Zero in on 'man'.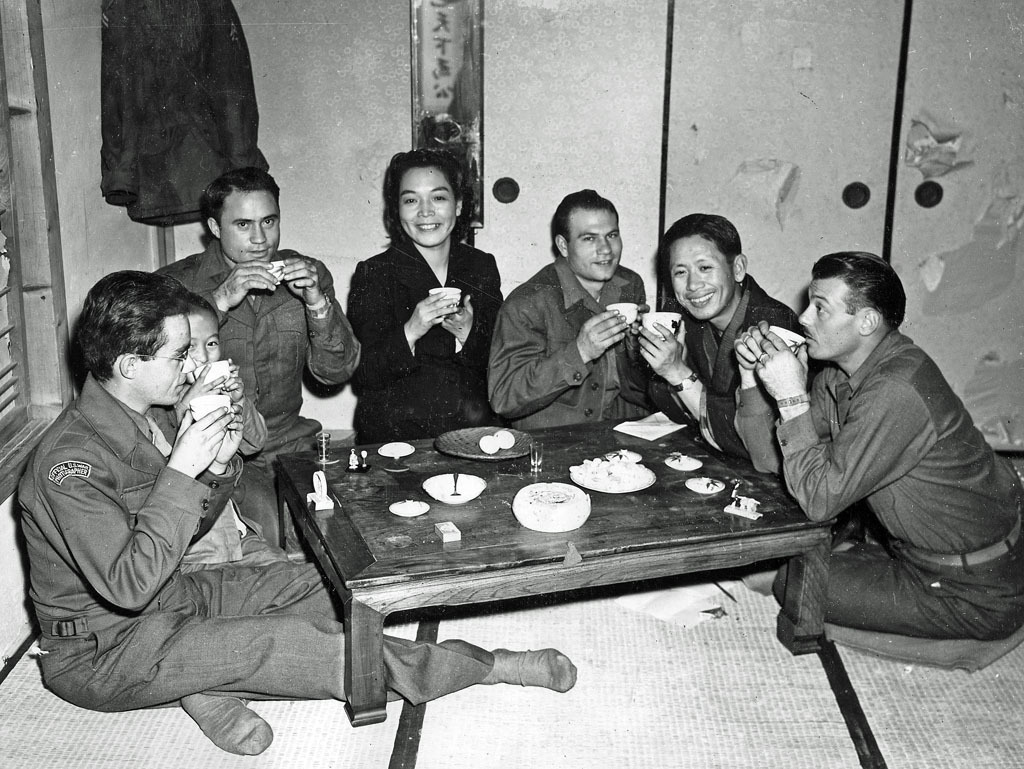
Zeroed in: <box>8,266,572,759</box>.
